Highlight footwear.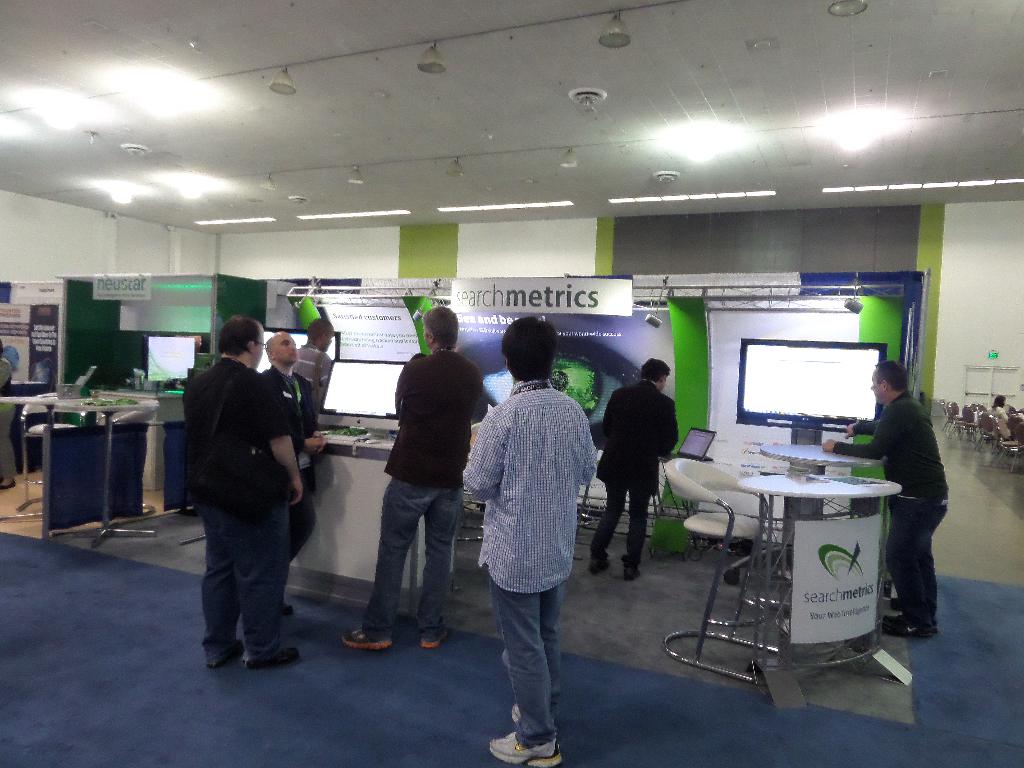
Highlighted region: (x1=490, y1=721, x2=563, y2=767).
